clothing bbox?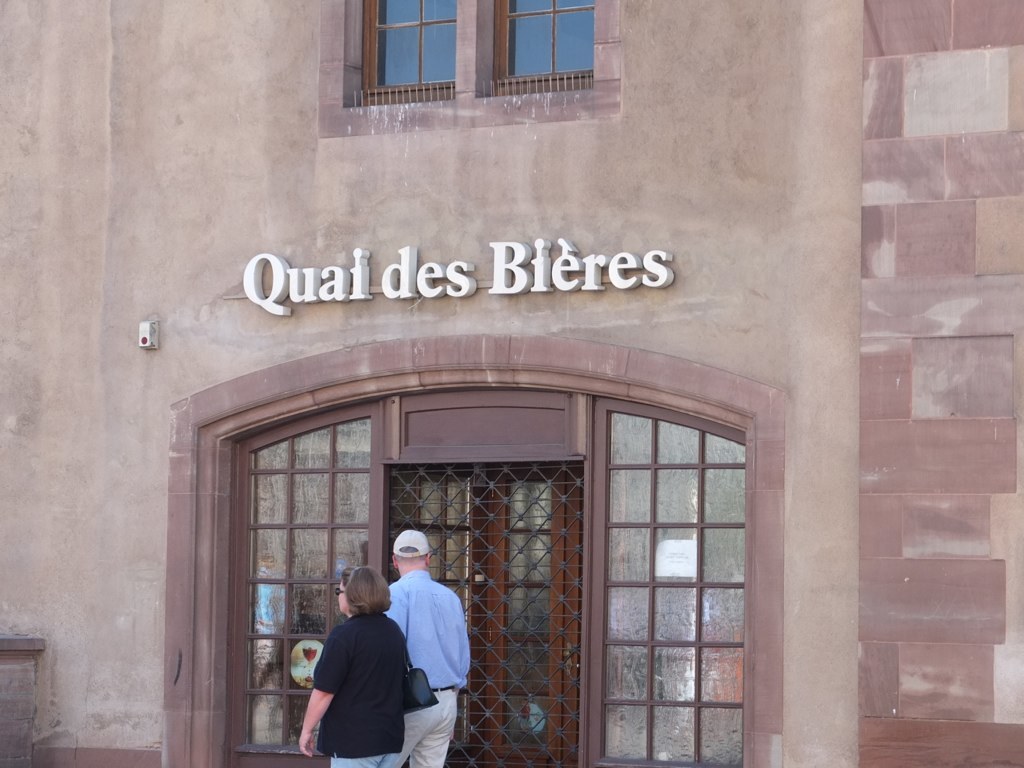
rect(381, 563, 466, 764)
